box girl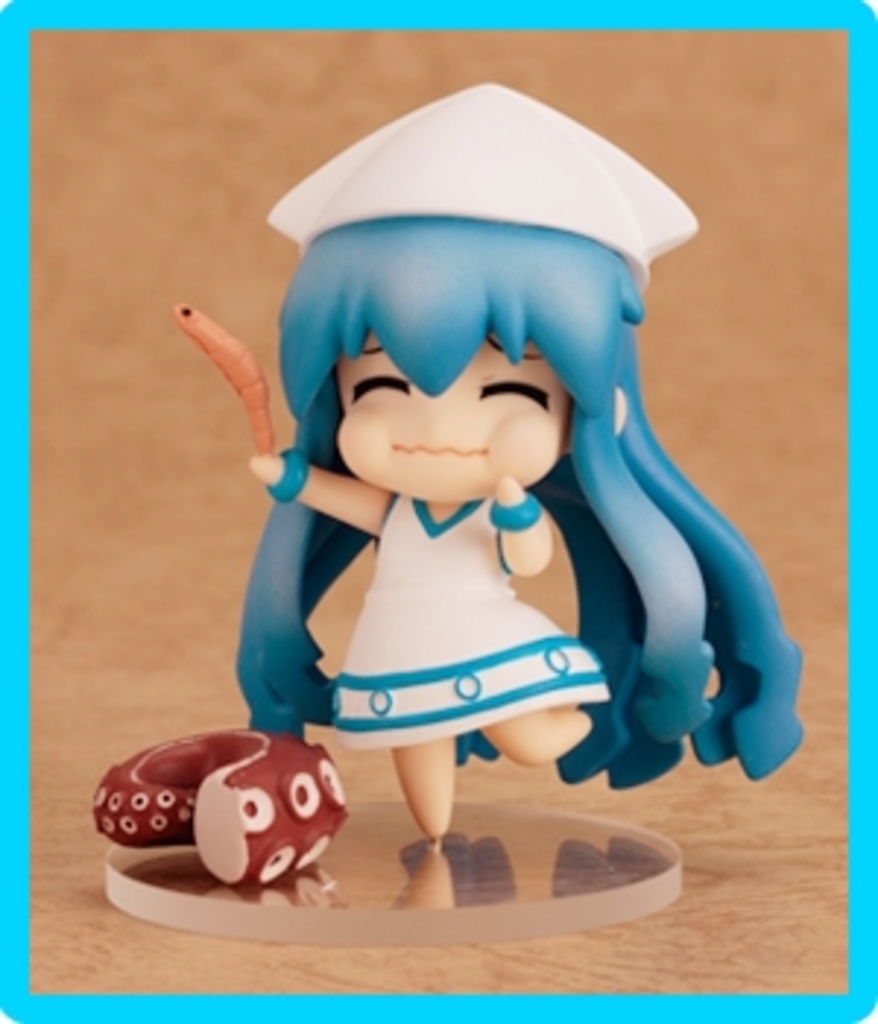
locate(181, 70, 808, 843)
